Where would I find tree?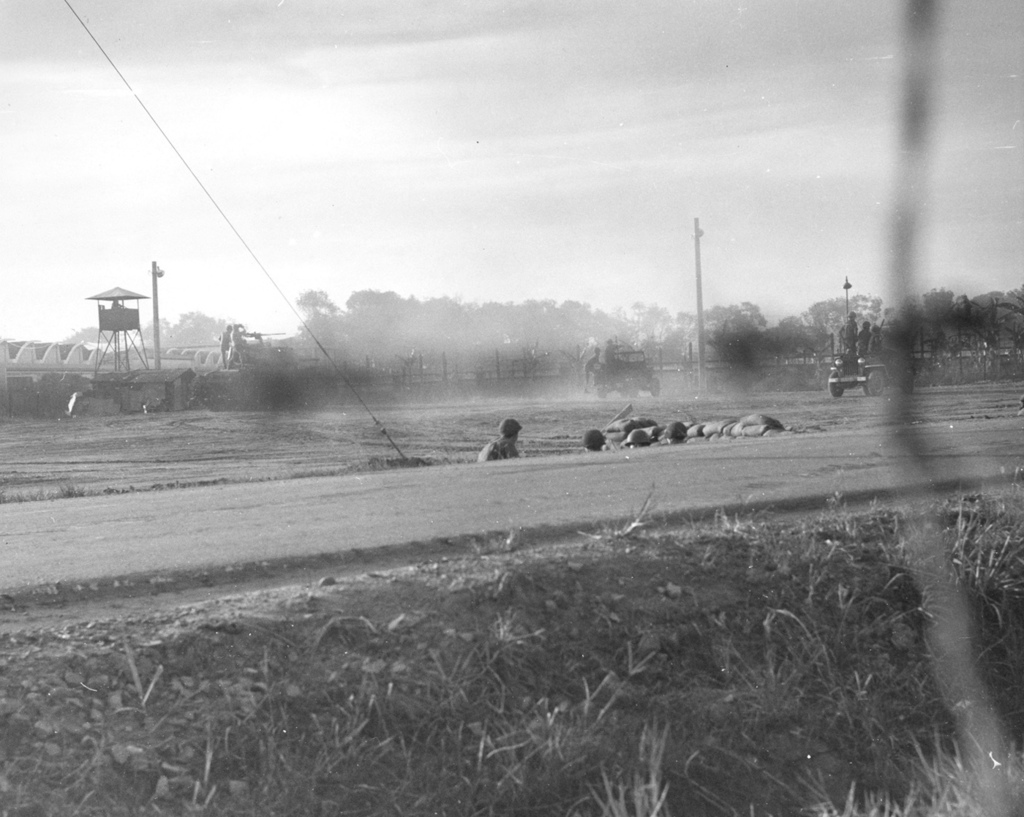
At bbox(352, 290, 416, 362).
